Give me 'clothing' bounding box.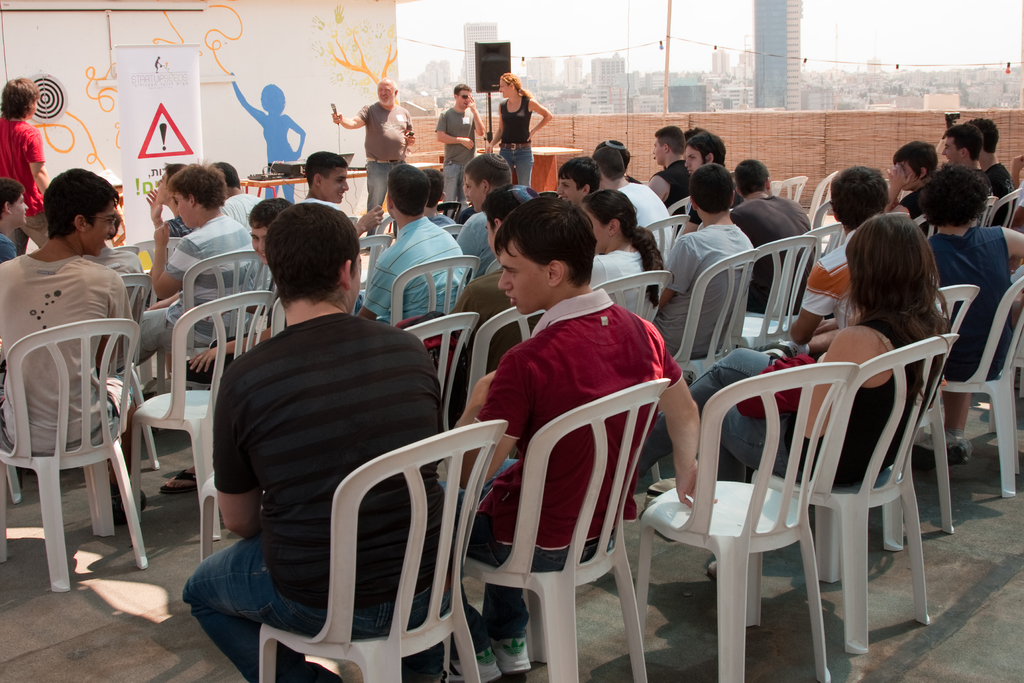
[929, 218, 1009, 389].
